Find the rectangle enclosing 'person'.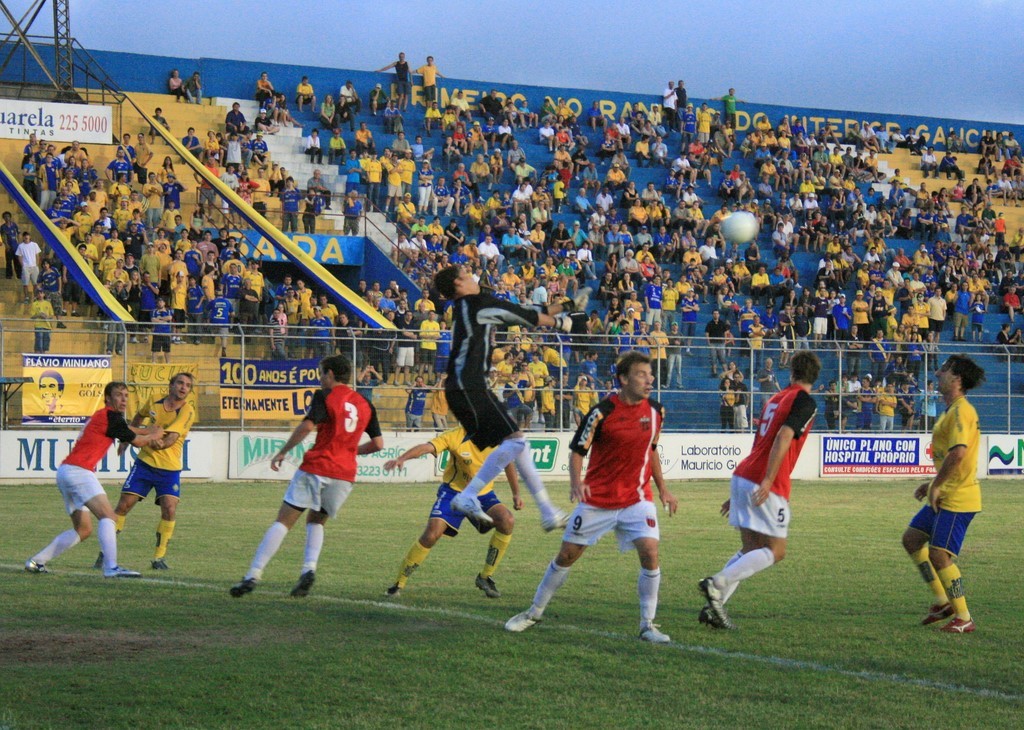
locate(571, 353, 666, 646).
